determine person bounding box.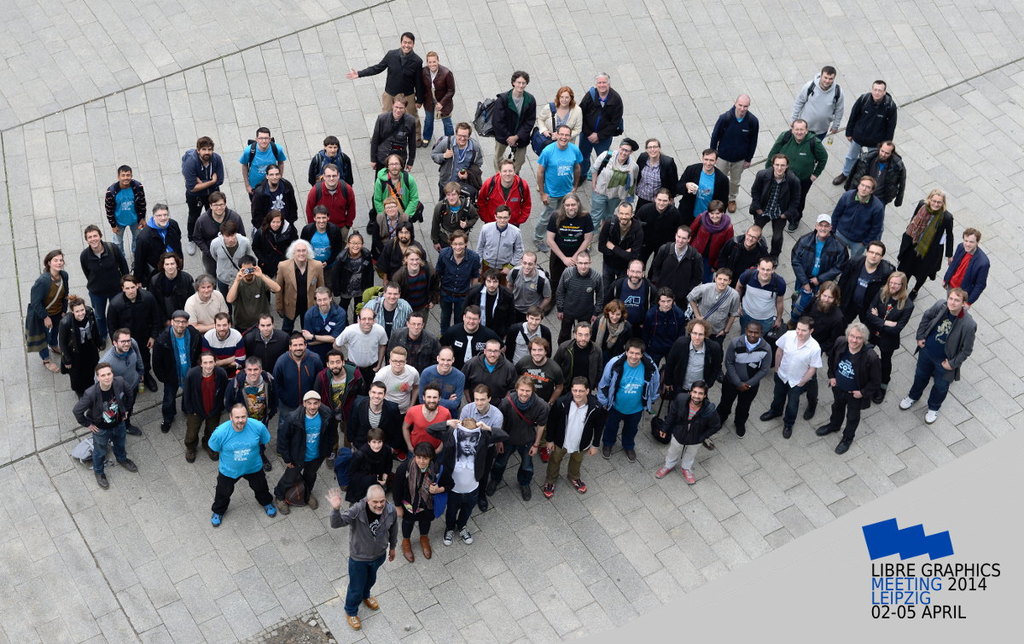
Determined: 147:249:197:316.
